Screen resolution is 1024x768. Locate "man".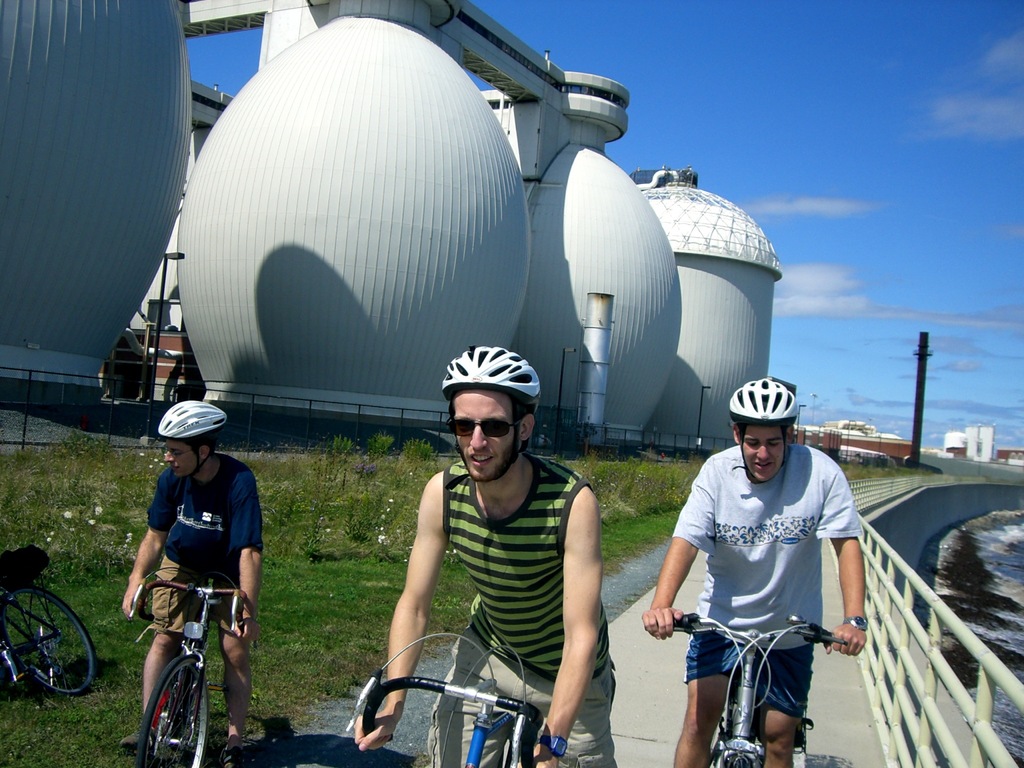
108/400/271/767.
